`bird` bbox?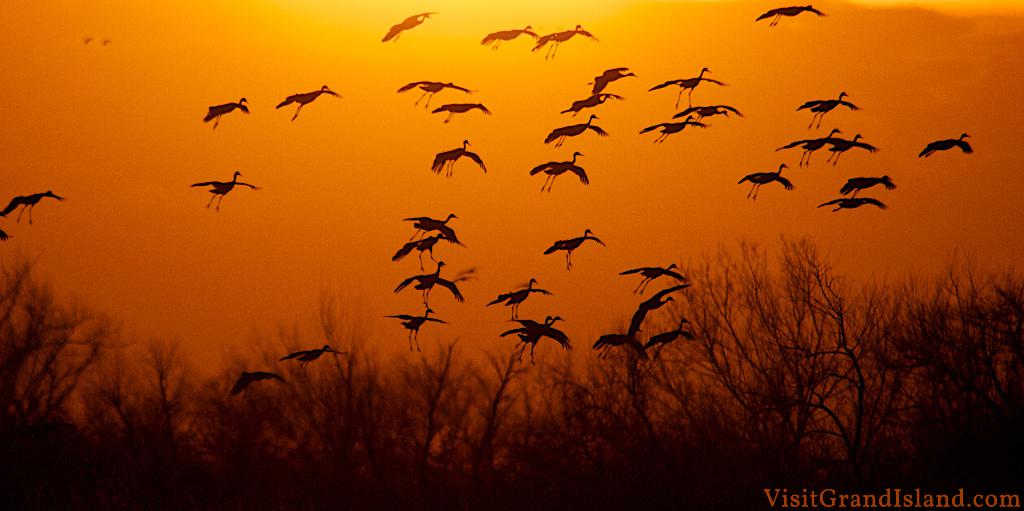
[263,76,335,116]
